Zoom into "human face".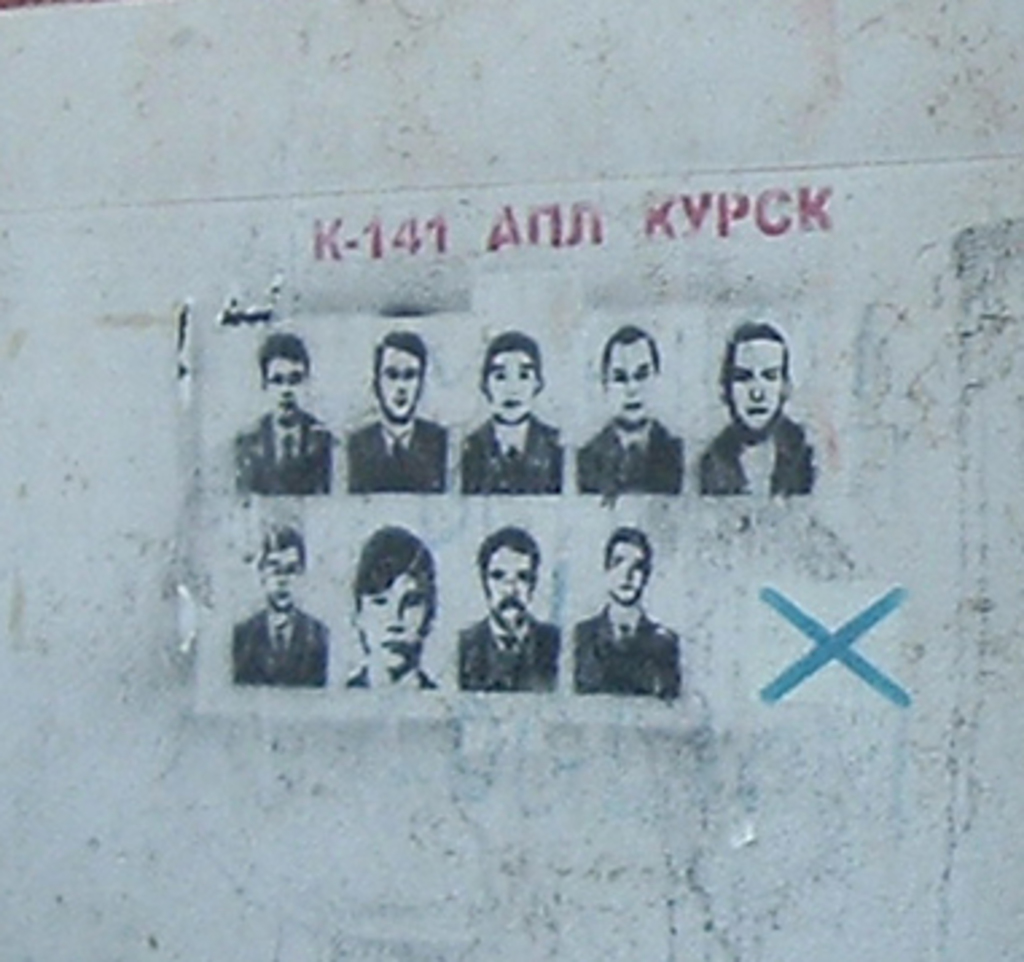
Zoom target: crop(263, 554, 306, 607).
